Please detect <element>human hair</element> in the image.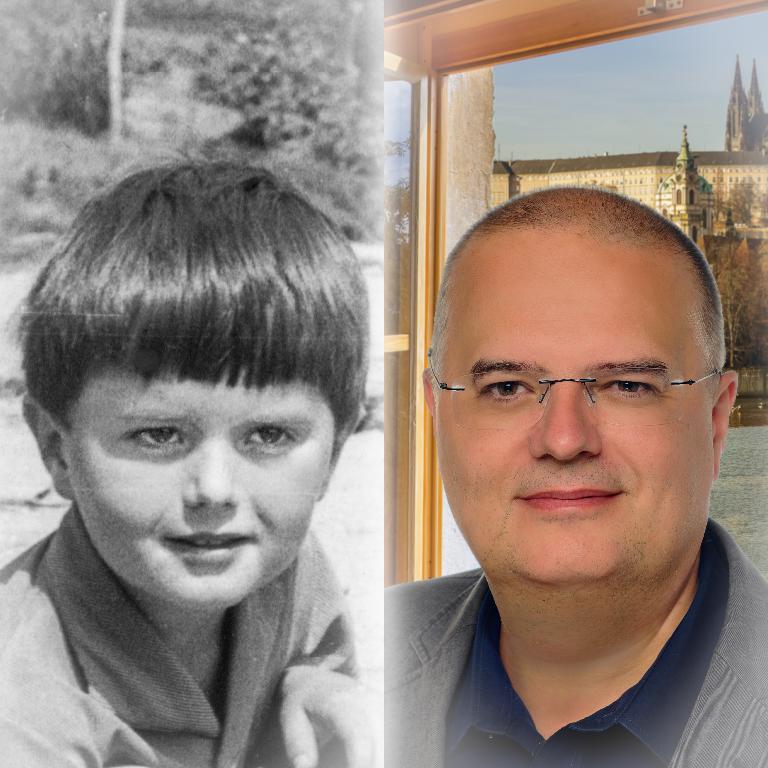
select_region(9, 152, 376, 434).
